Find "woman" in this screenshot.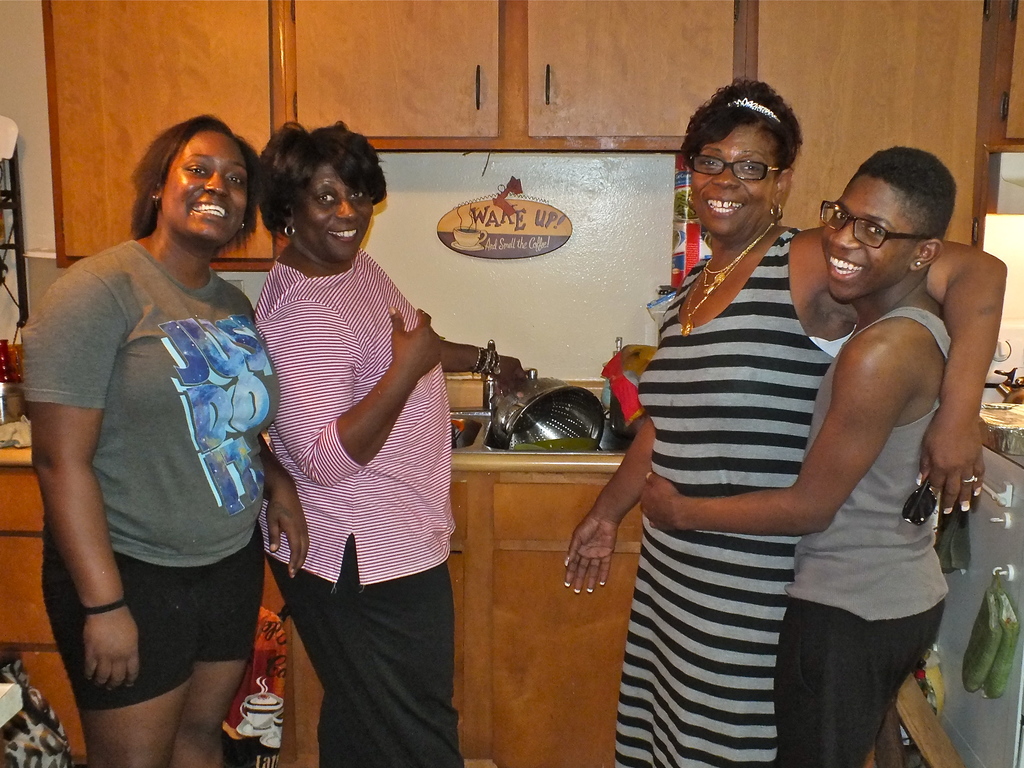
The bounding box for "woman" is 15:110:308:767.
